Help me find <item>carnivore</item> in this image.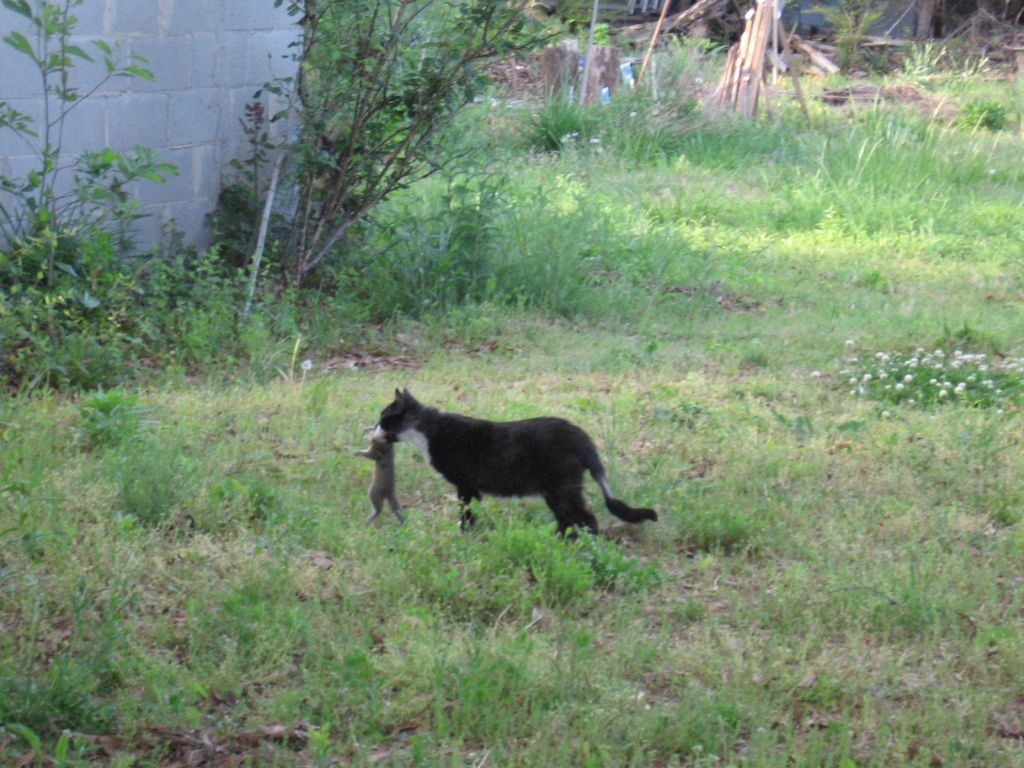
Found it: rect(381, 371, 670, 547).
